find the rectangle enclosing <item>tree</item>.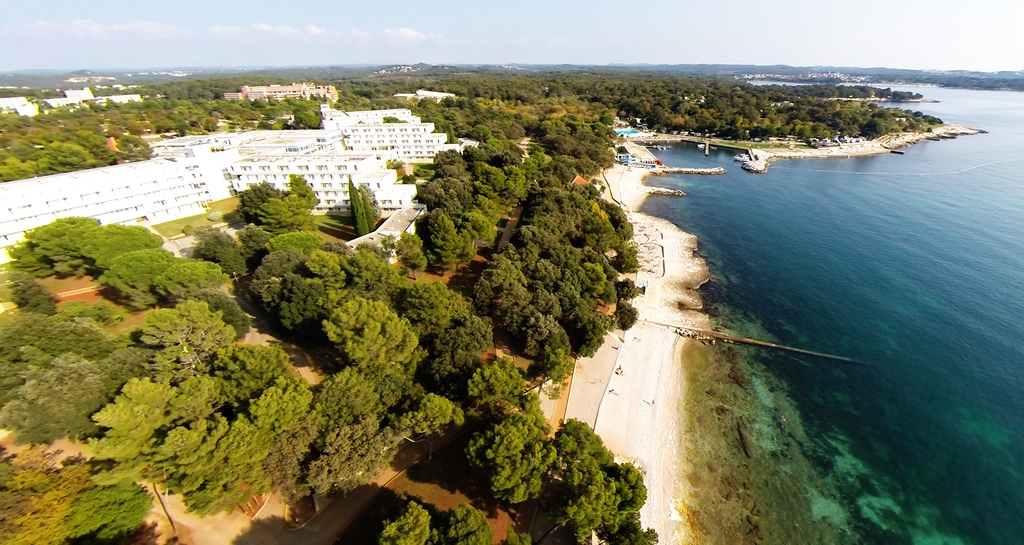
(left=162, top=258, right=229, bottom=313).
